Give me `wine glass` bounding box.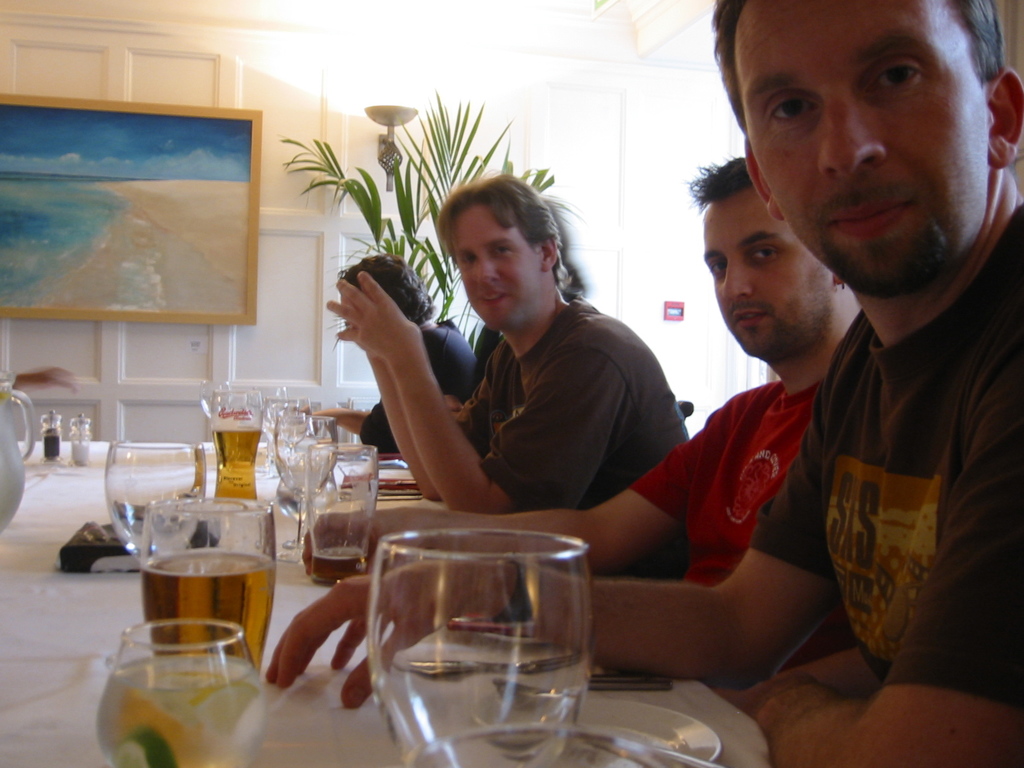
crop(366, 525, 600, 767).
